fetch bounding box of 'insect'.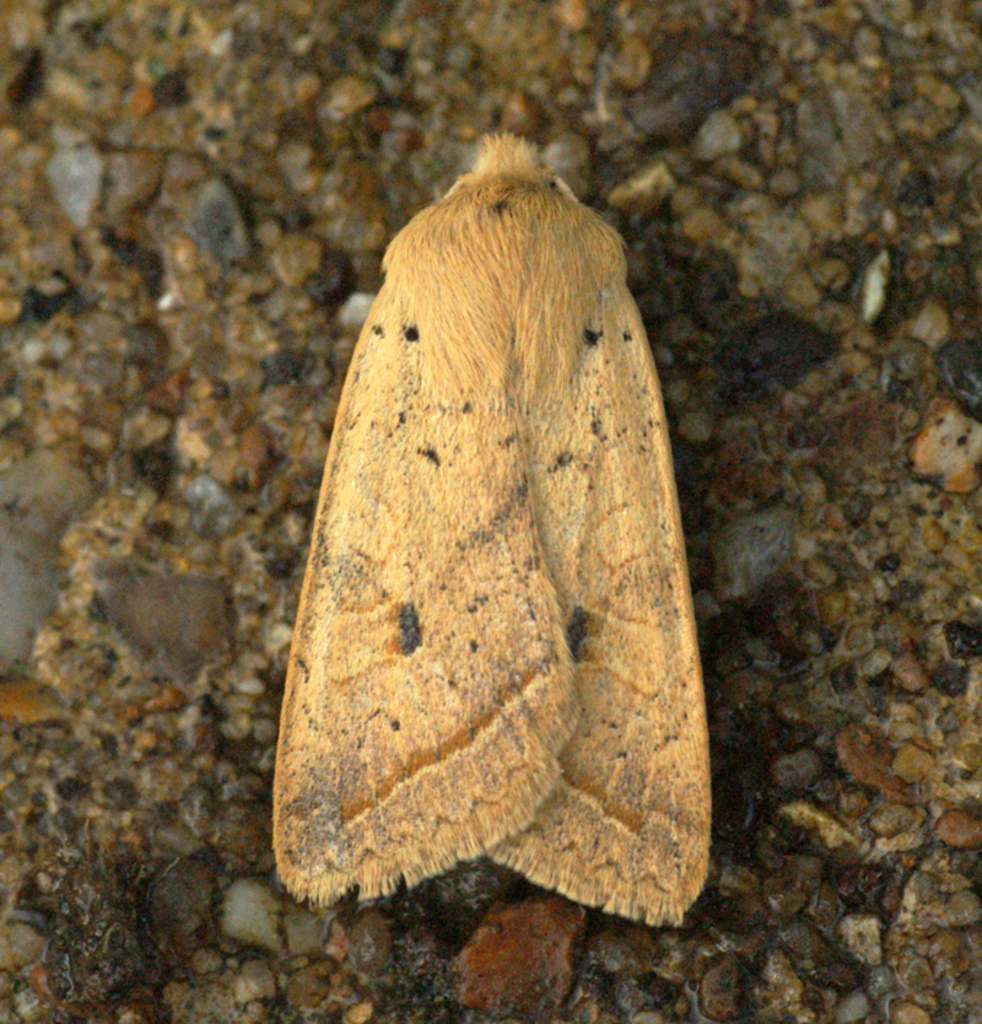
Bbox: locate(268, 128, 709, 922).
